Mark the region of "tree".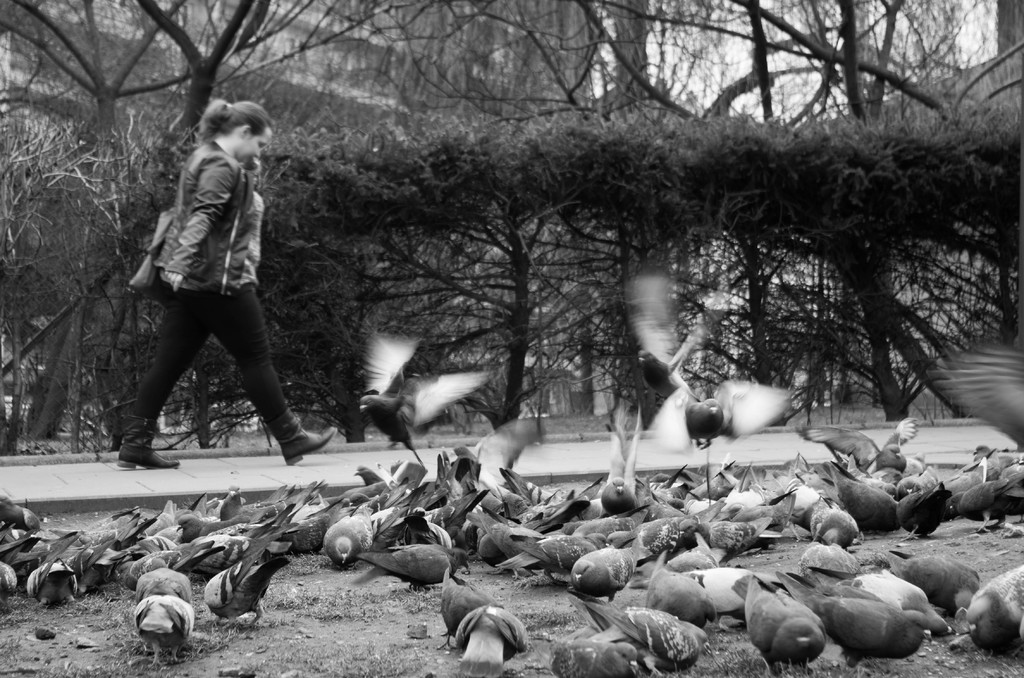
Region: 330:95:642:433.
